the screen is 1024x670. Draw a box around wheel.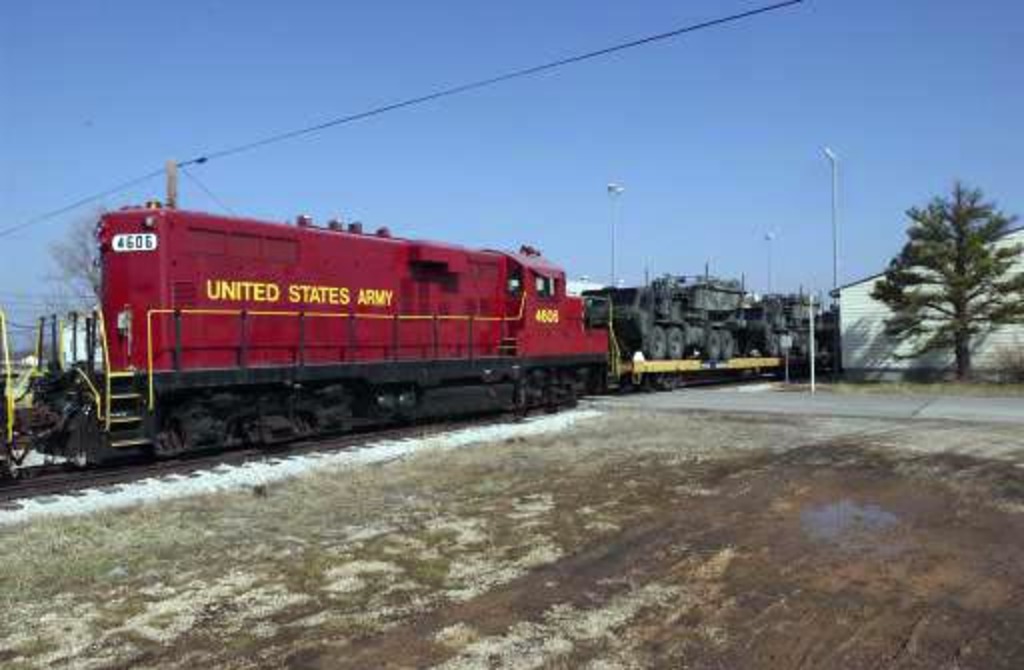
706 332 718 358.
